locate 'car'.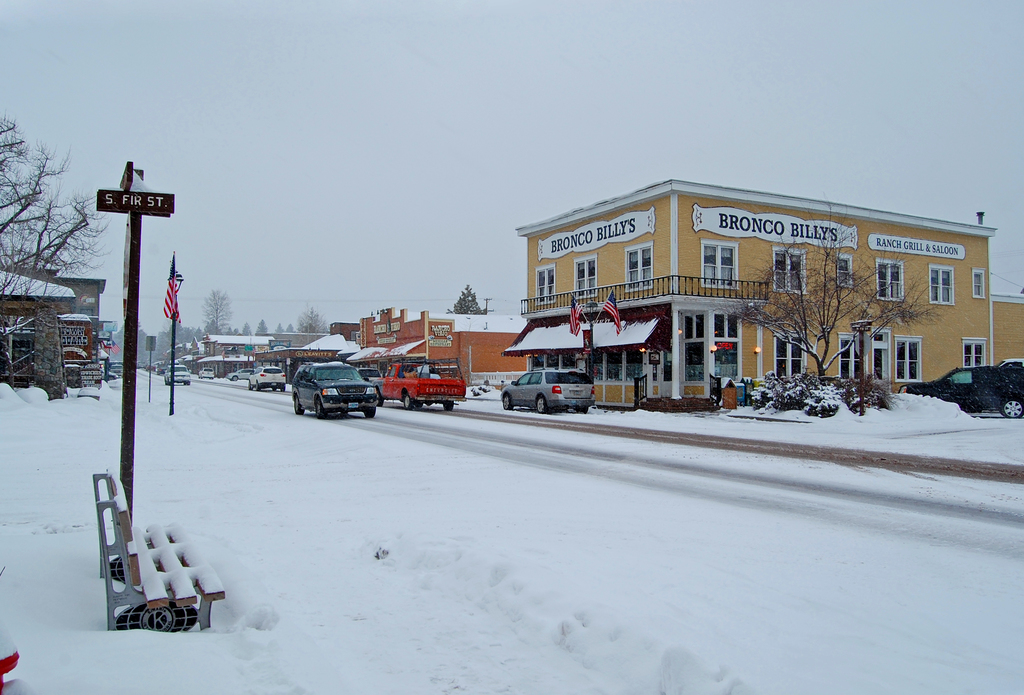
Bounding box: crop(286, 355, 384, 425).
